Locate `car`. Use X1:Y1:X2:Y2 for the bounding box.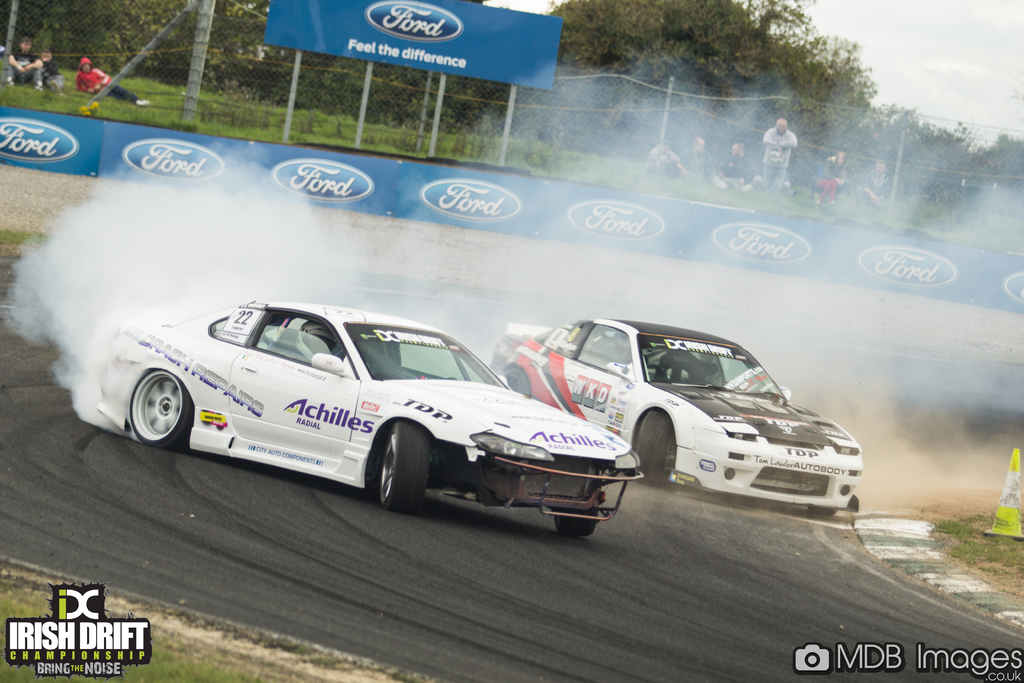
488:315:863:516.
